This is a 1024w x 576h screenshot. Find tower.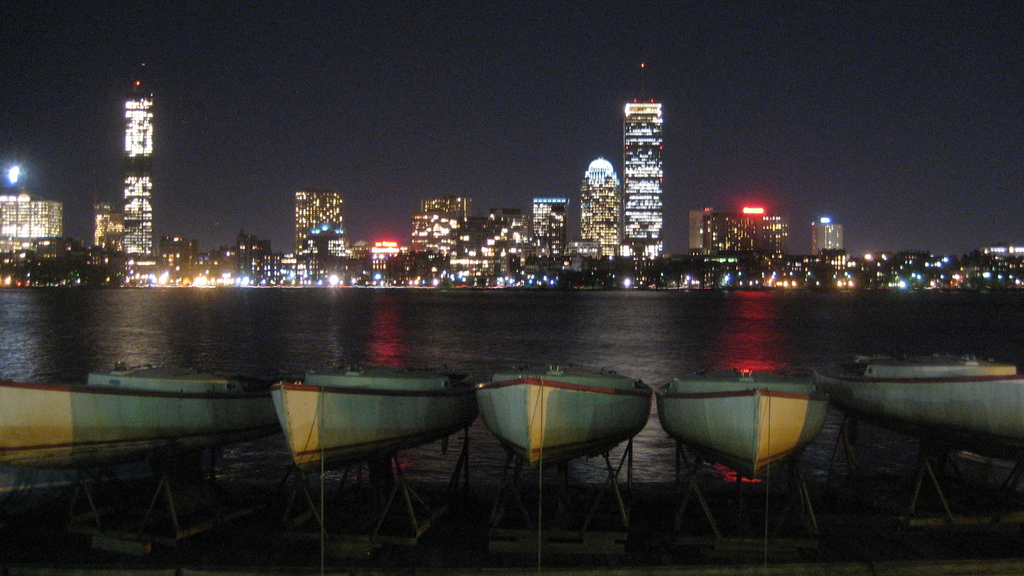
Bounding box: 92 62 168 261.
